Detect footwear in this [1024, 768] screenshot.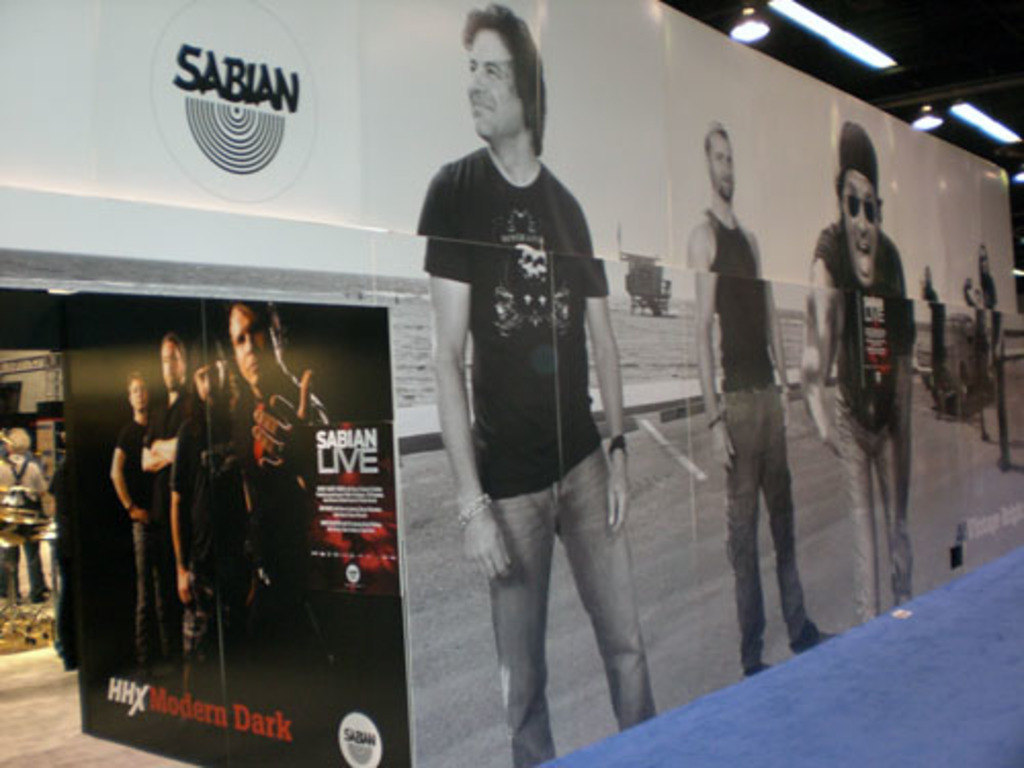
Detection: box=[795, 618, 842, 649].
